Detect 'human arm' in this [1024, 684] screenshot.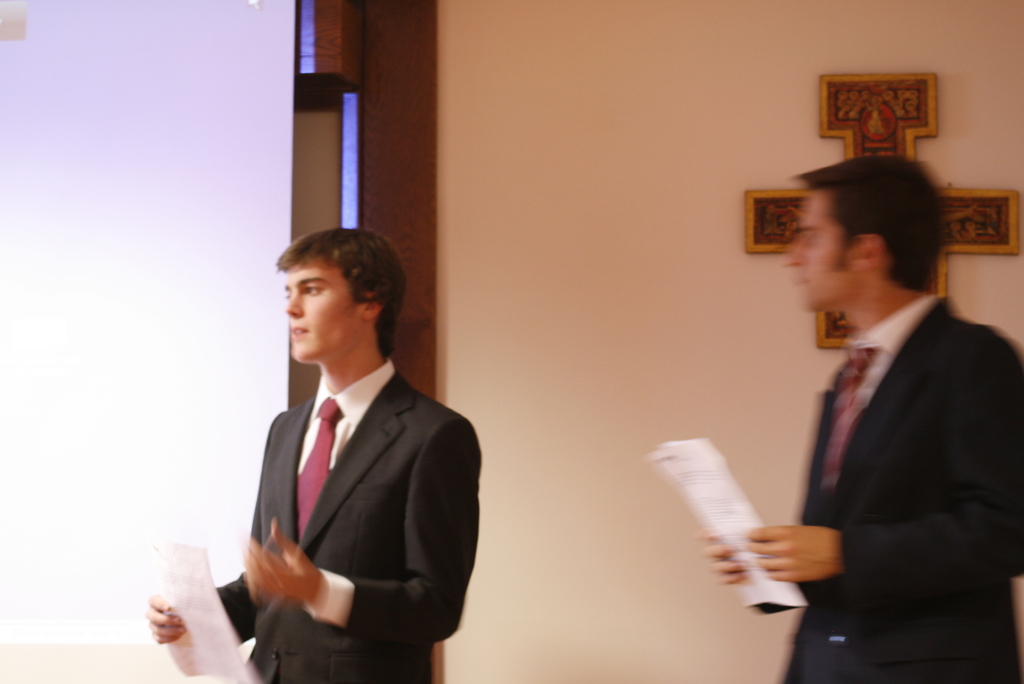
Detection: {"x1": 754, "y1": 317, "x2": 1023, "y2": 594}.
